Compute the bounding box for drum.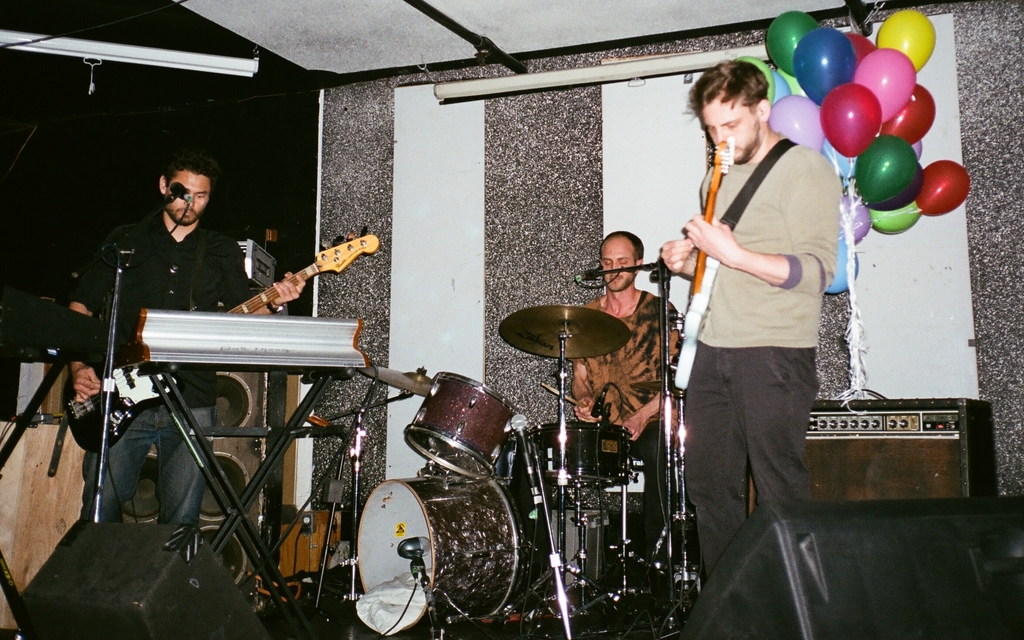
crop(405, 368, 522, 482).
